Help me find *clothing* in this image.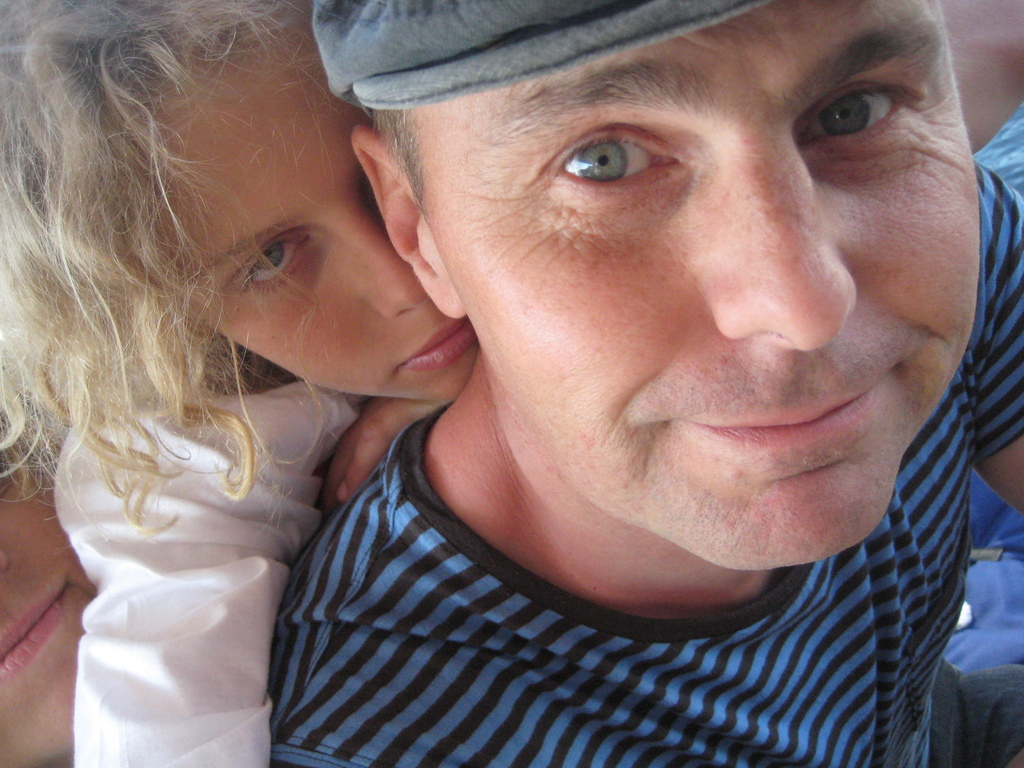
Found it: [left=279, top=184, right=1023, bottom=767].
